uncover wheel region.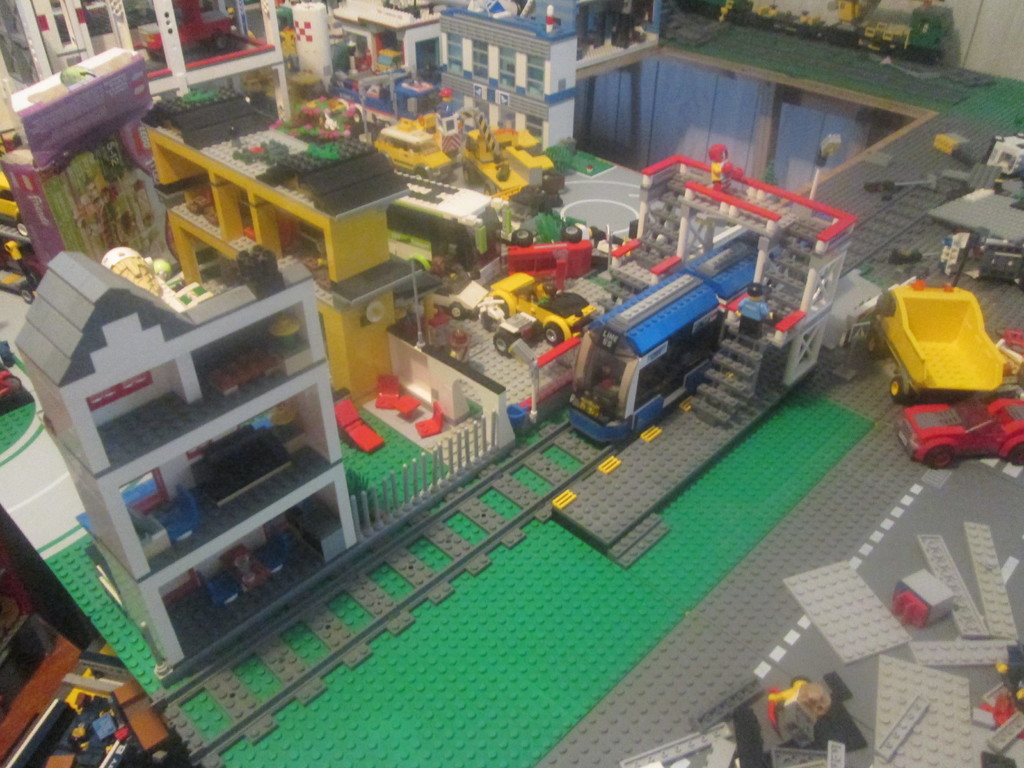
Uncovered: left=483, top=186, right=490, bottom=195.
